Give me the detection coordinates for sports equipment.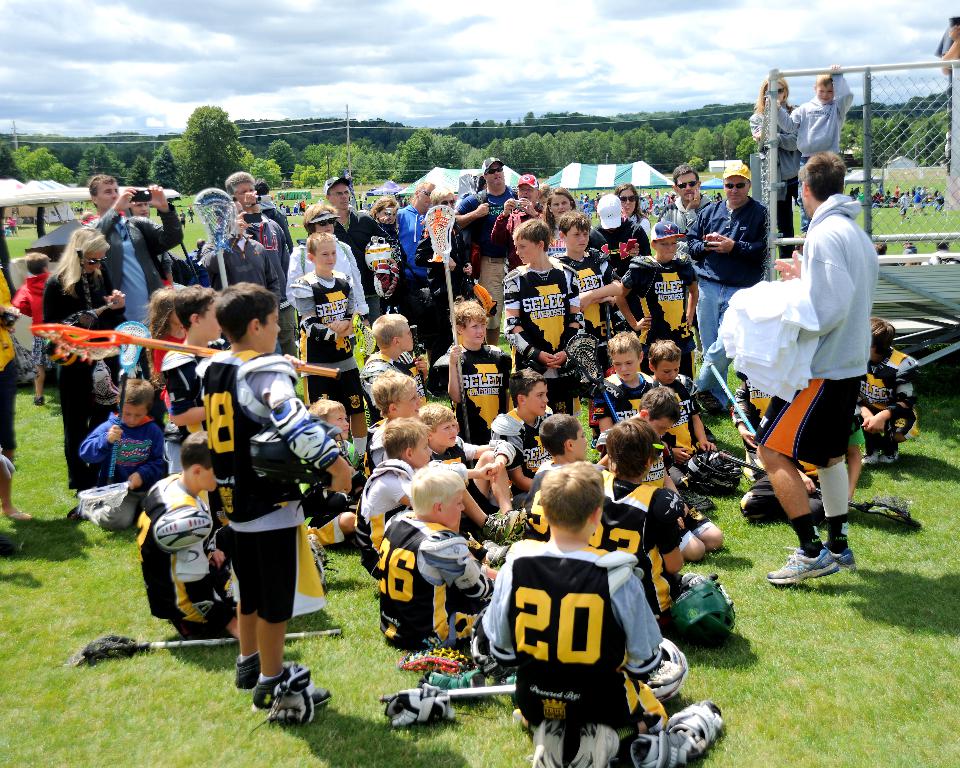
[x1=78, y1=250, x2=121, y2=404].
